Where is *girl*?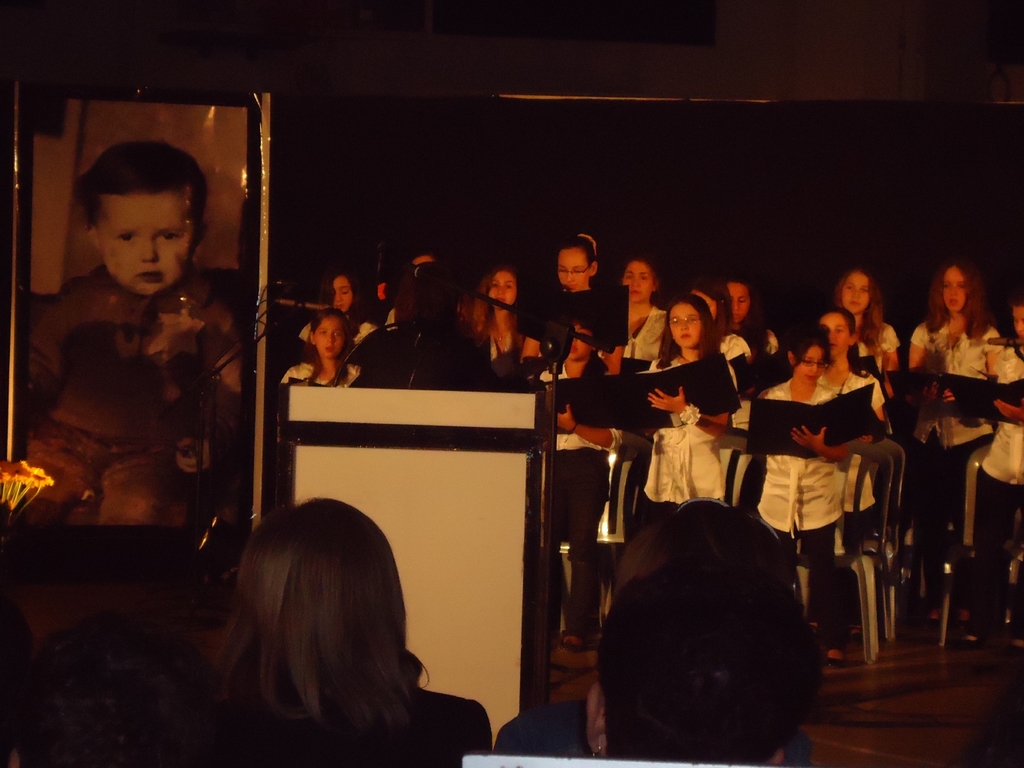
bbox(283, 310, 353, 382).
